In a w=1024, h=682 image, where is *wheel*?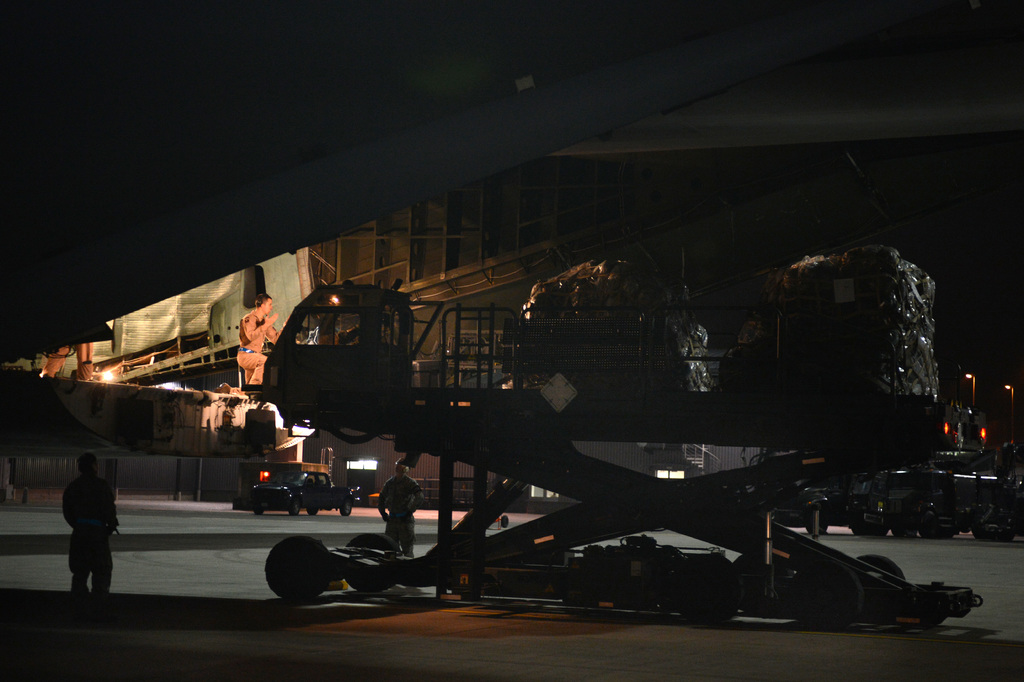
bbox=[291, 499, 302, 519].
